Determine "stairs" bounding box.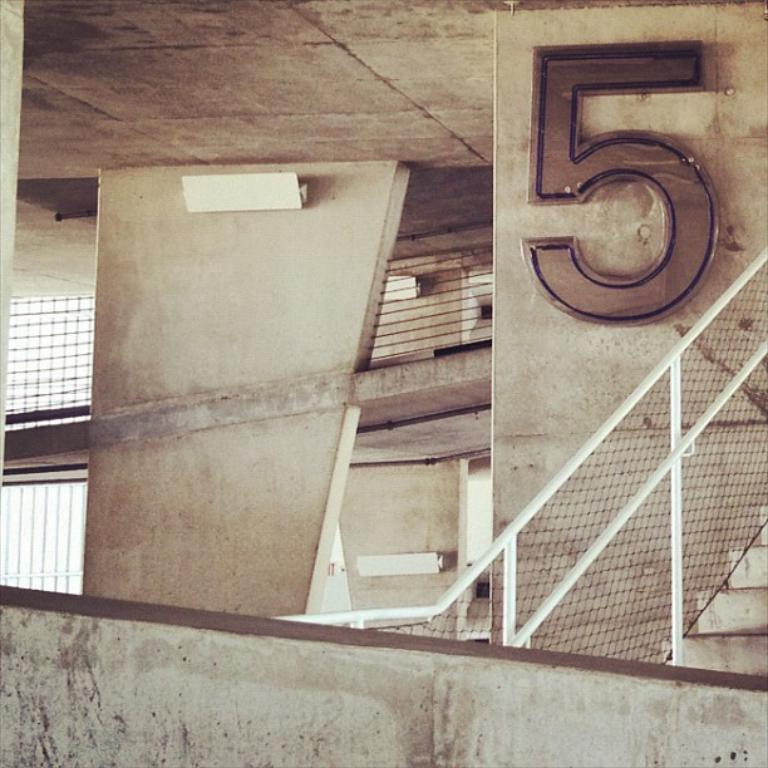
Determined: [x1=671, y1=493, x2=767, y2=683].
